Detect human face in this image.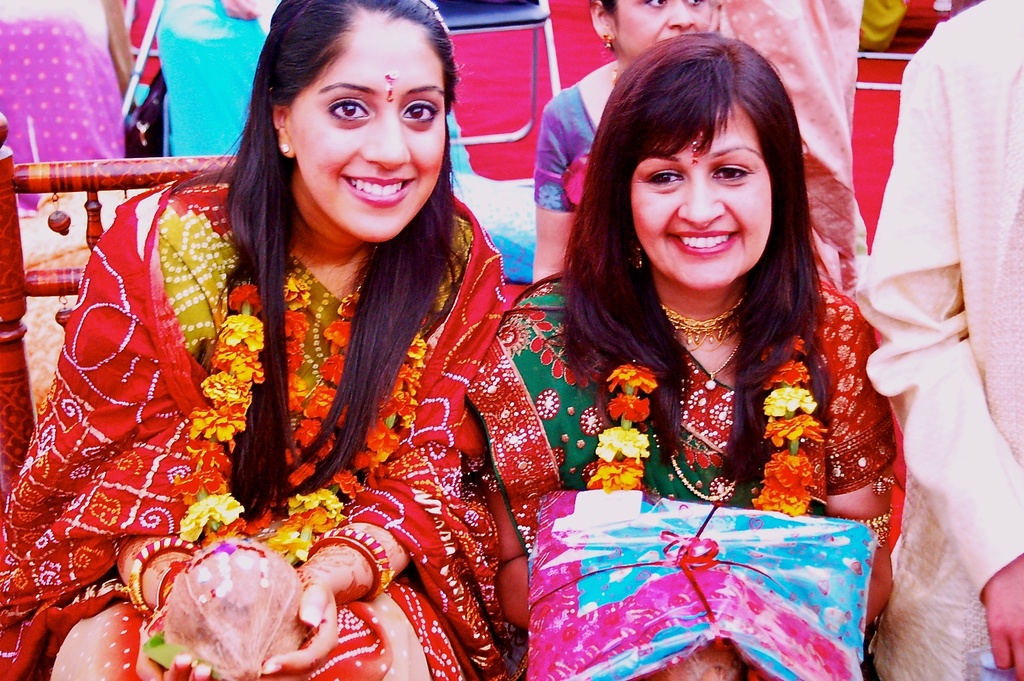
Detection: box=[617, 0, 706, 60].
